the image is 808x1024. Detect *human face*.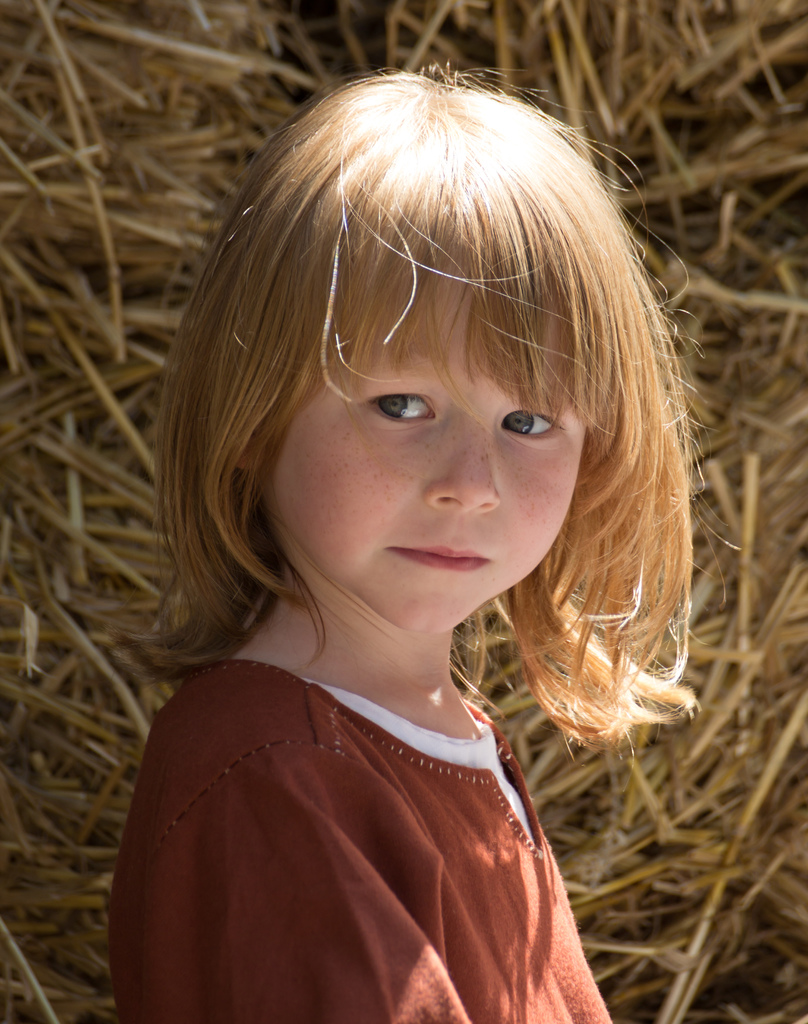
Detection: bbox(242, 288, 638, 641).
